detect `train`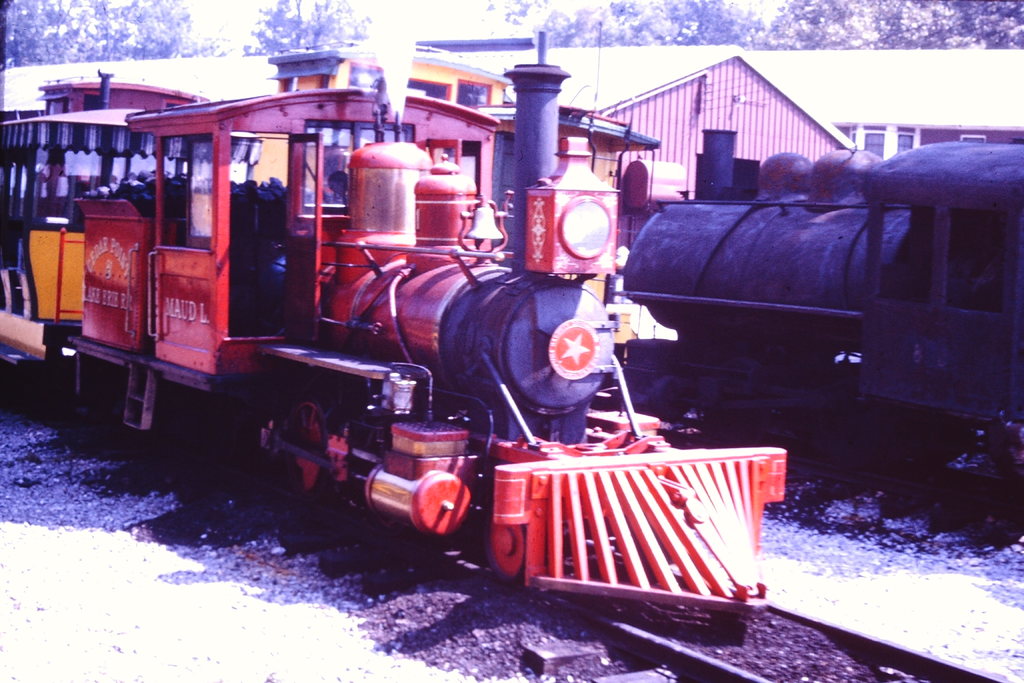
<region>0, 51, 793, 617</region>
